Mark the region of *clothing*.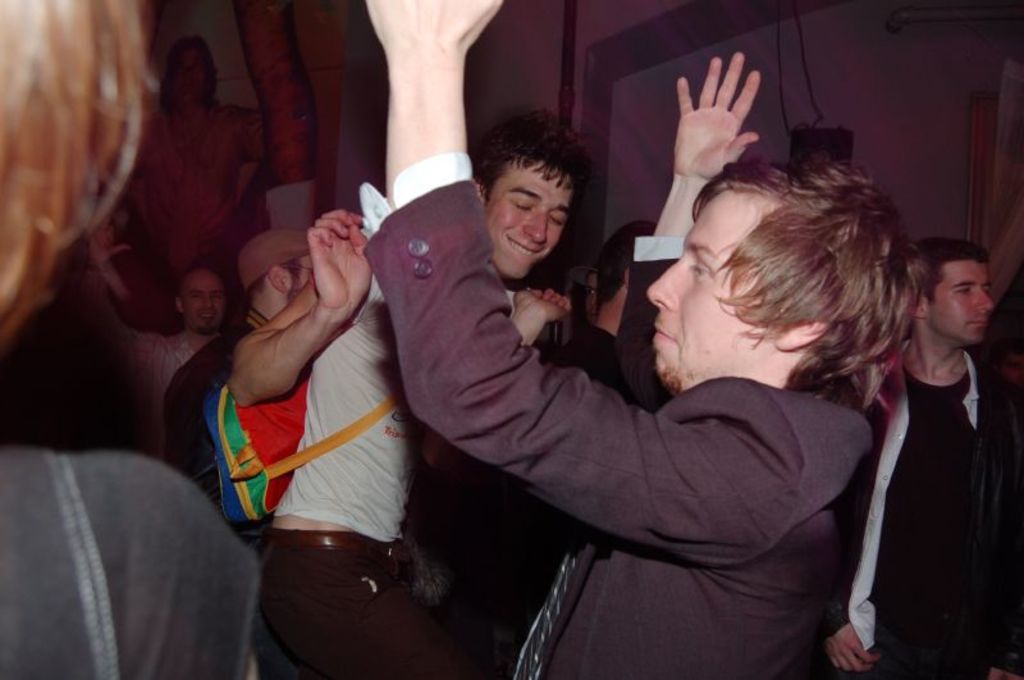
Region: bbox=(275, 245, 525, 544).
